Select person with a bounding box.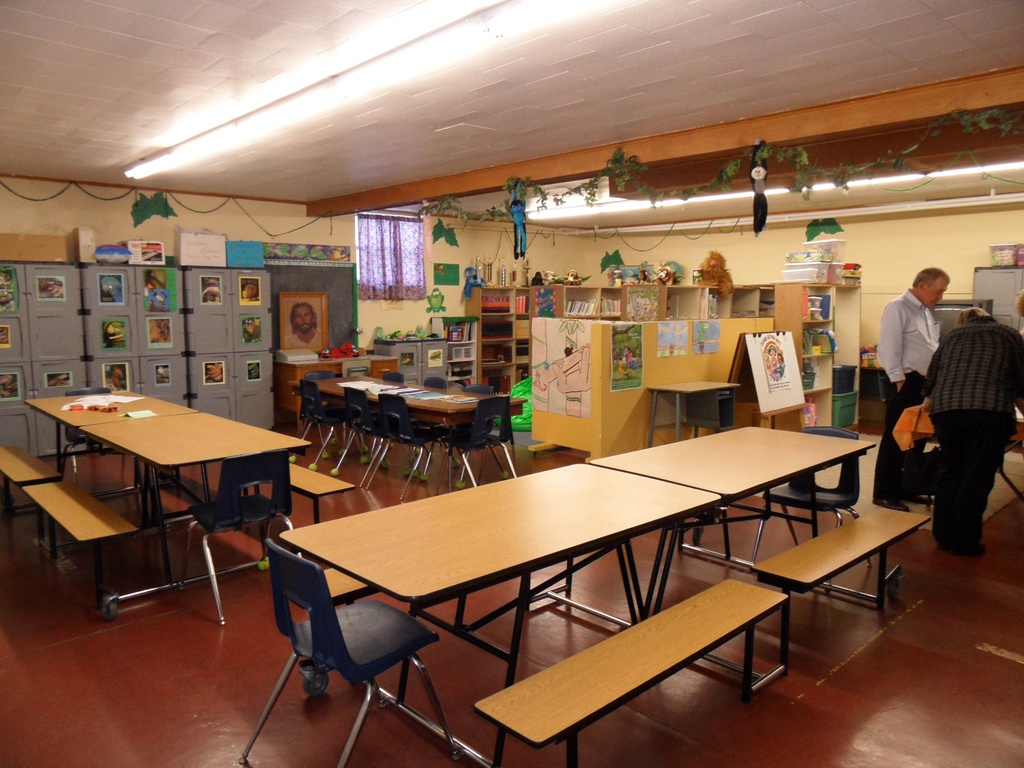
[left=916, top=298, right=1023, bottom=556].
